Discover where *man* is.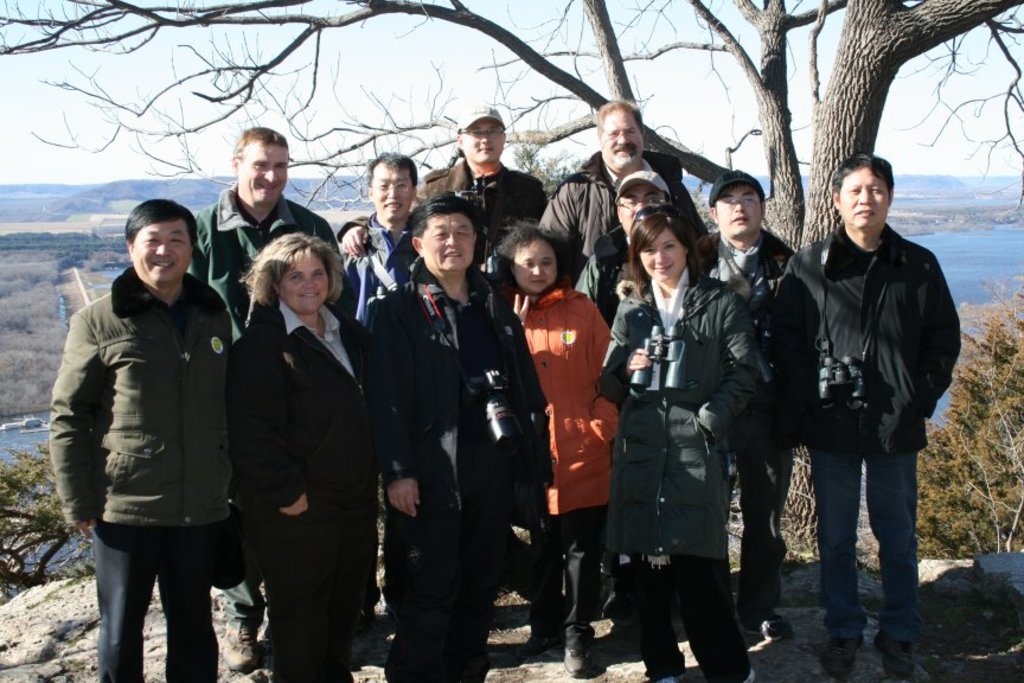
Discovered at <region>62, 172, 257, 681</region>.
